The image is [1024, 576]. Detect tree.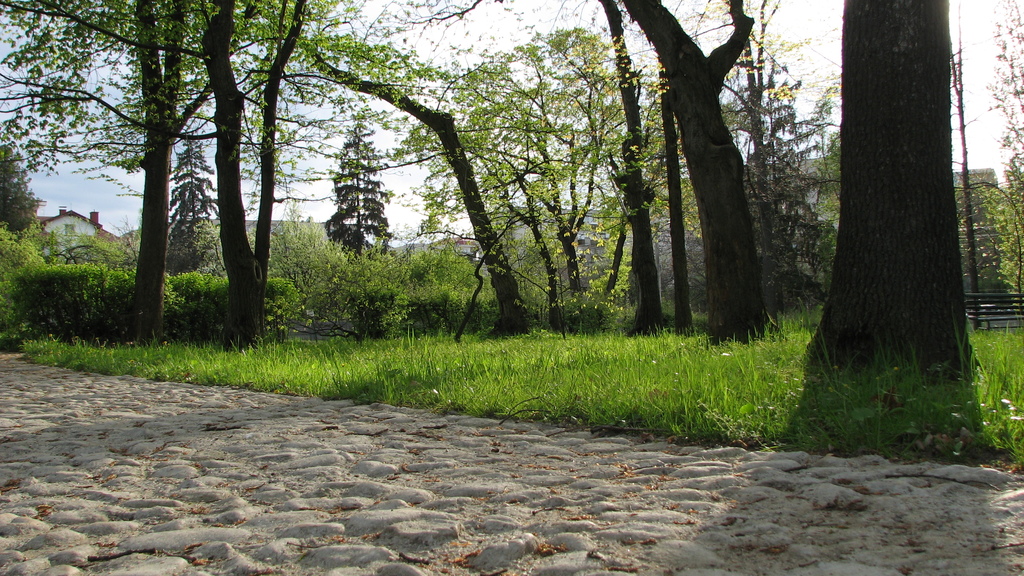
Detection: <box>169,134,227,262</box>.
